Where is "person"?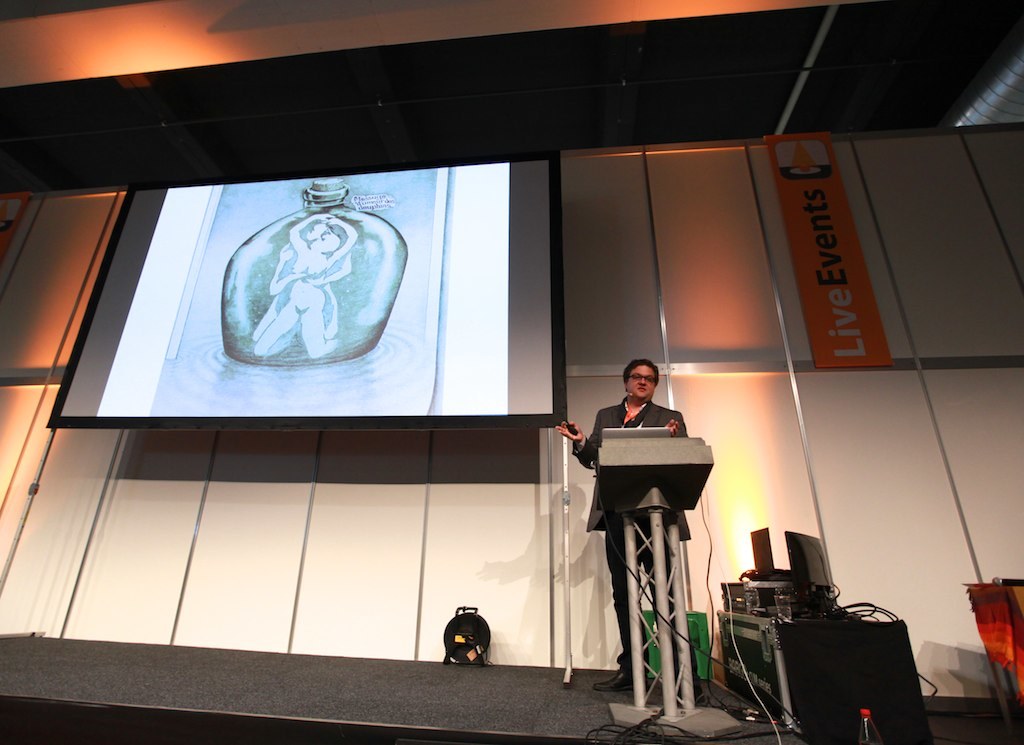
box(602, 361, 689, 468).
